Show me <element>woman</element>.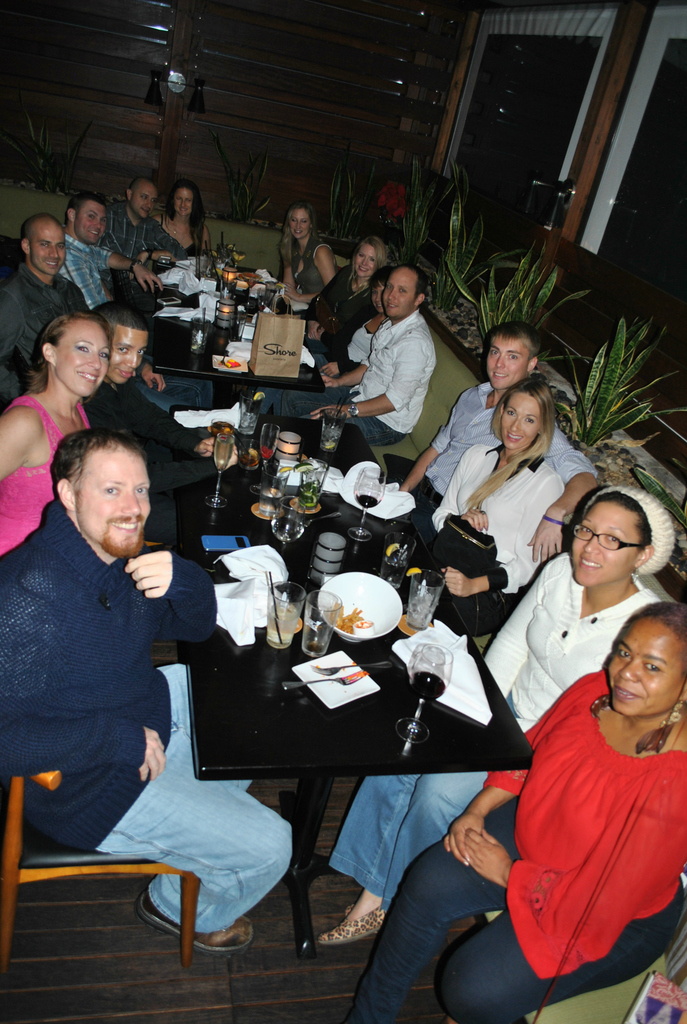
<element>woman</element> is here: locate(312, 229, 386, 368).
